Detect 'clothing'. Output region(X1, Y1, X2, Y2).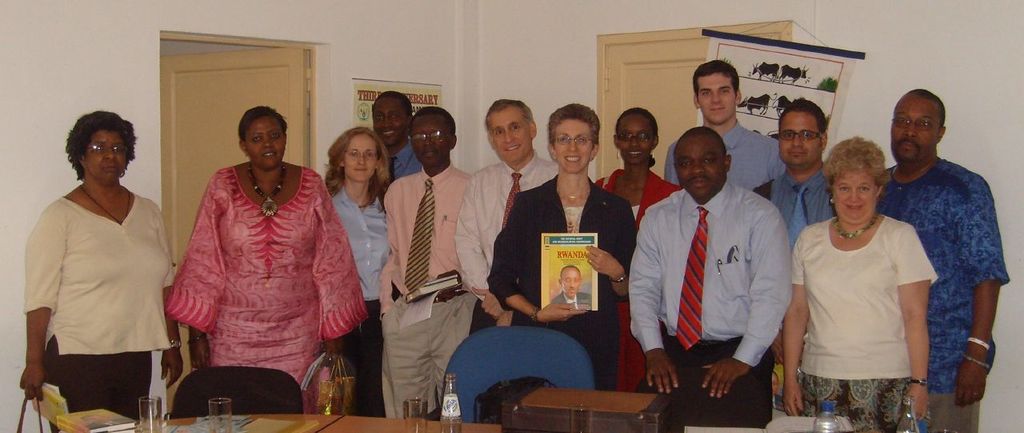
region(392, 138, 420, 185).
